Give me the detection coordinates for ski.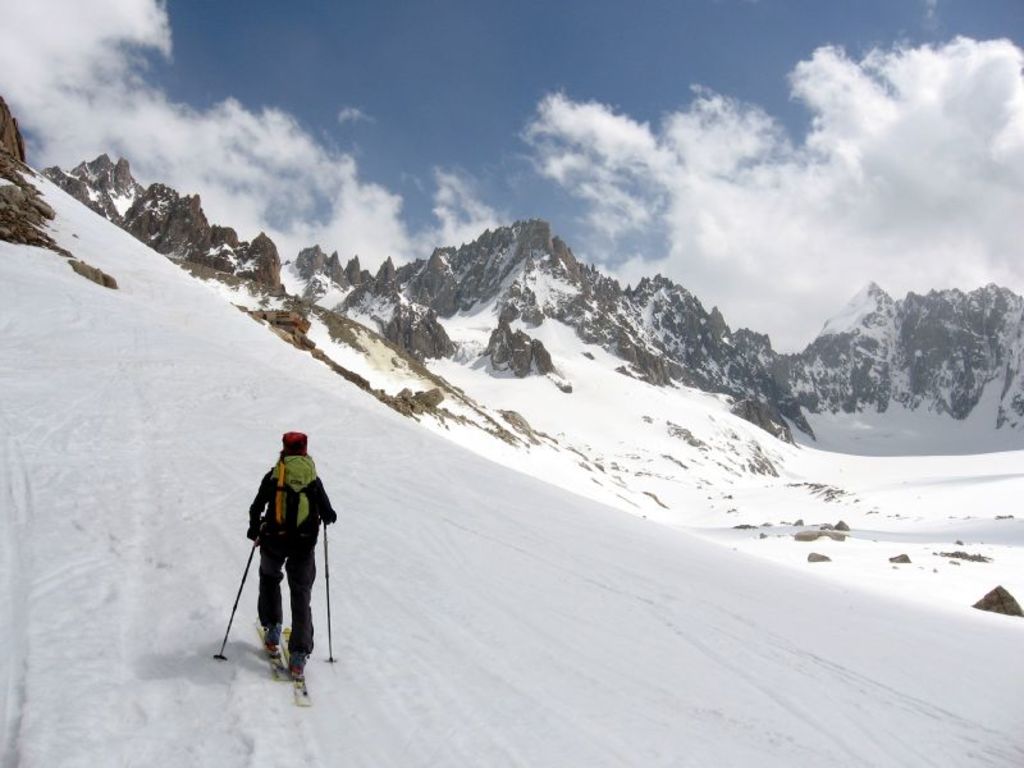
(257, 611, 294, 685).
